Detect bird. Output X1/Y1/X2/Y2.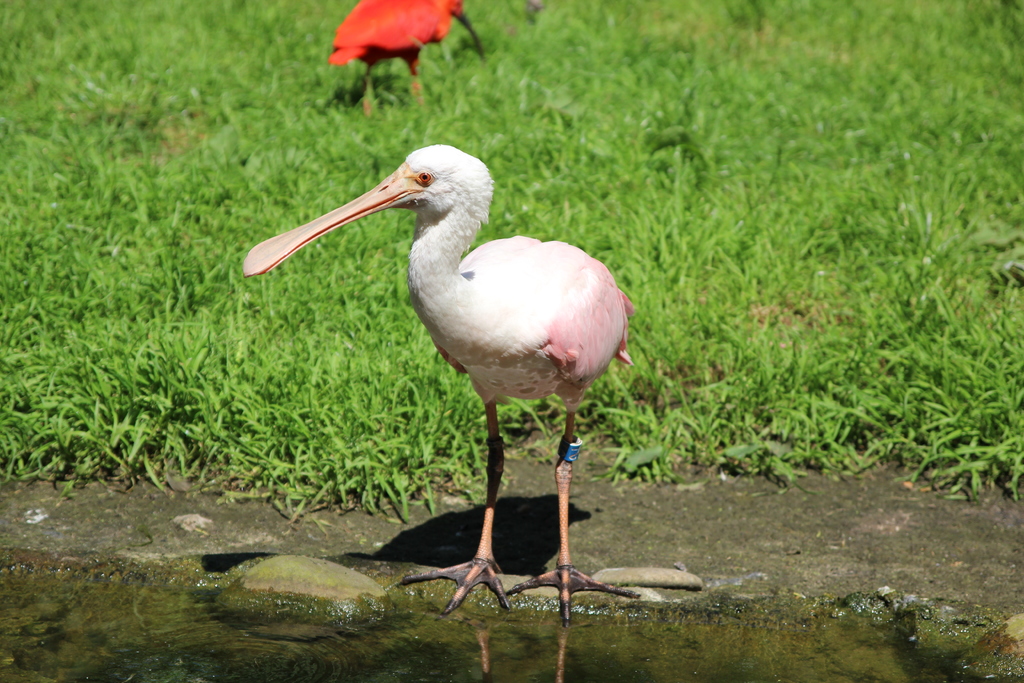
325/0/483/117.
